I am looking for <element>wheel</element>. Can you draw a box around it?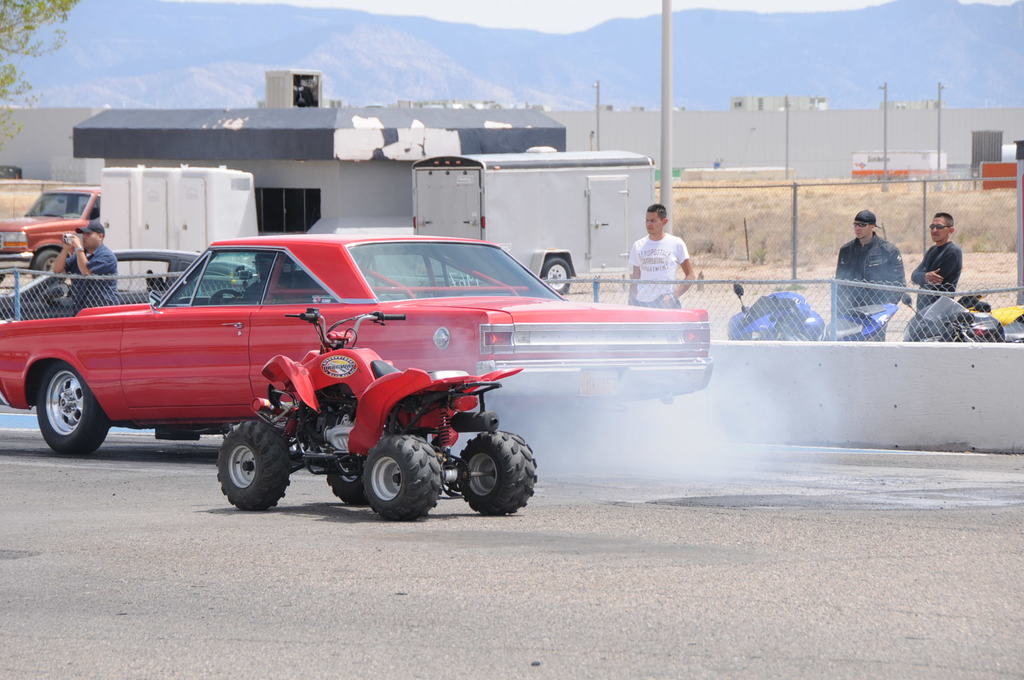
Sure, the bounding box is [left=32, top=359, right=112, bottom=458].
